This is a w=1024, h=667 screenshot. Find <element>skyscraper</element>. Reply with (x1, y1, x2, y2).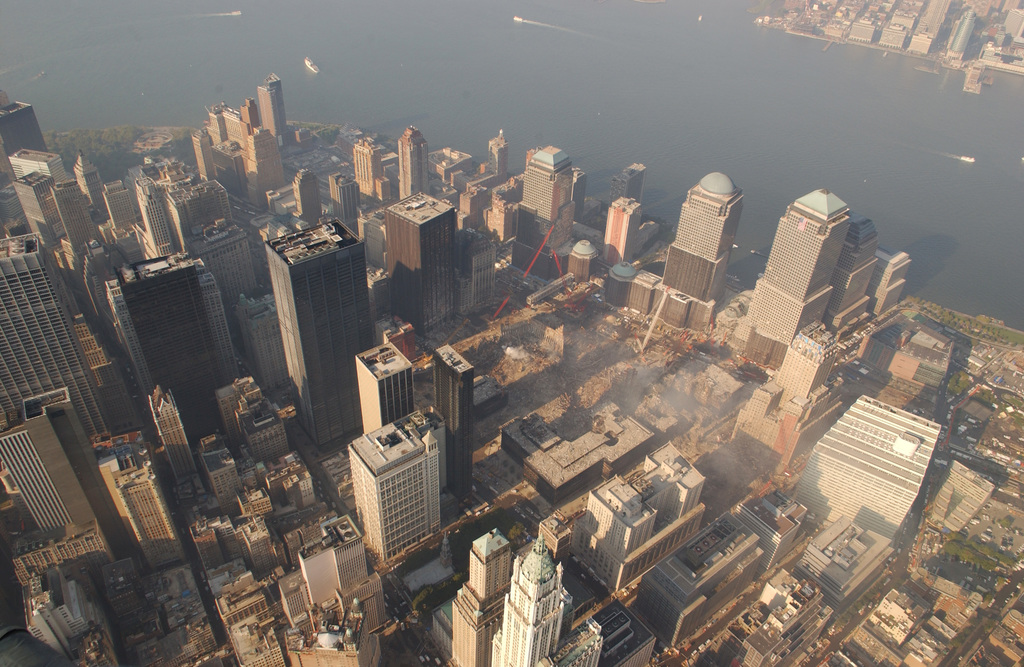
(378, 184, 451, 325).
